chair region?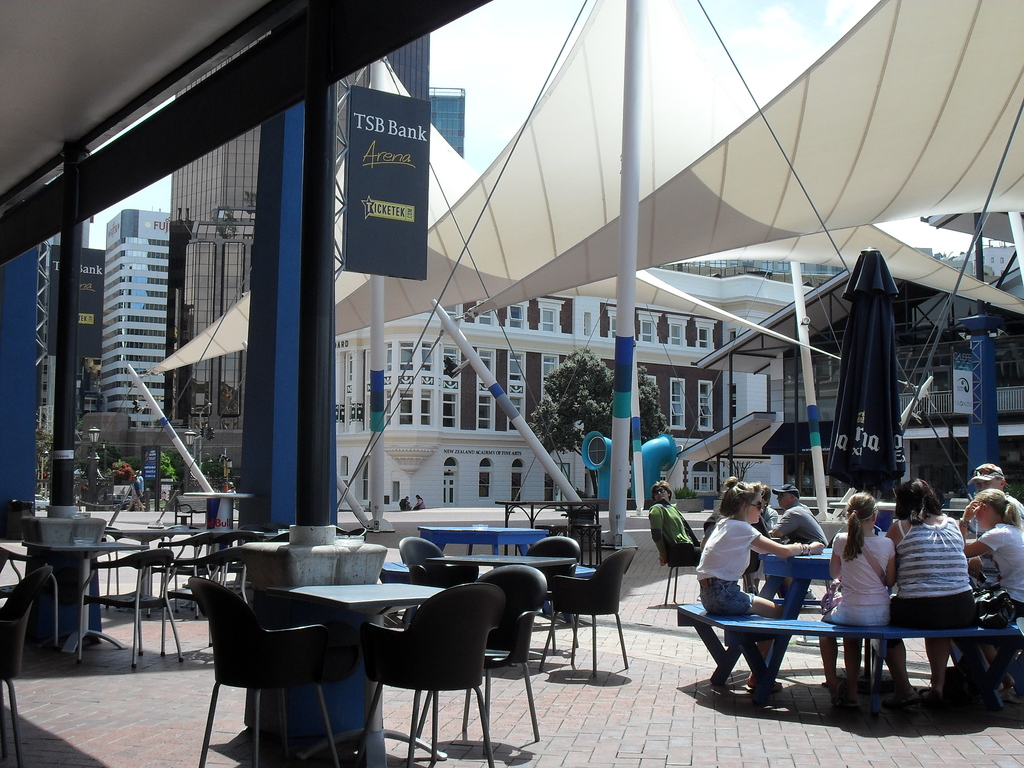
x1=0, y1=561, x2=51, y2=767
